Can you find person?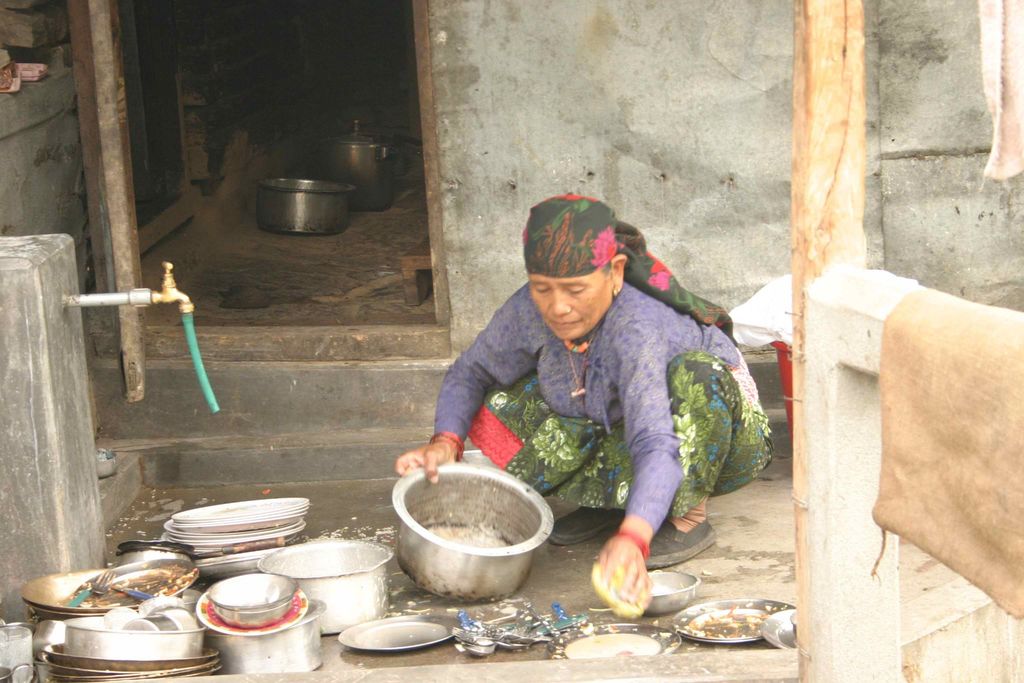
Yes, bounding box: x1=388, y1=189, x2=774, y2=611.
